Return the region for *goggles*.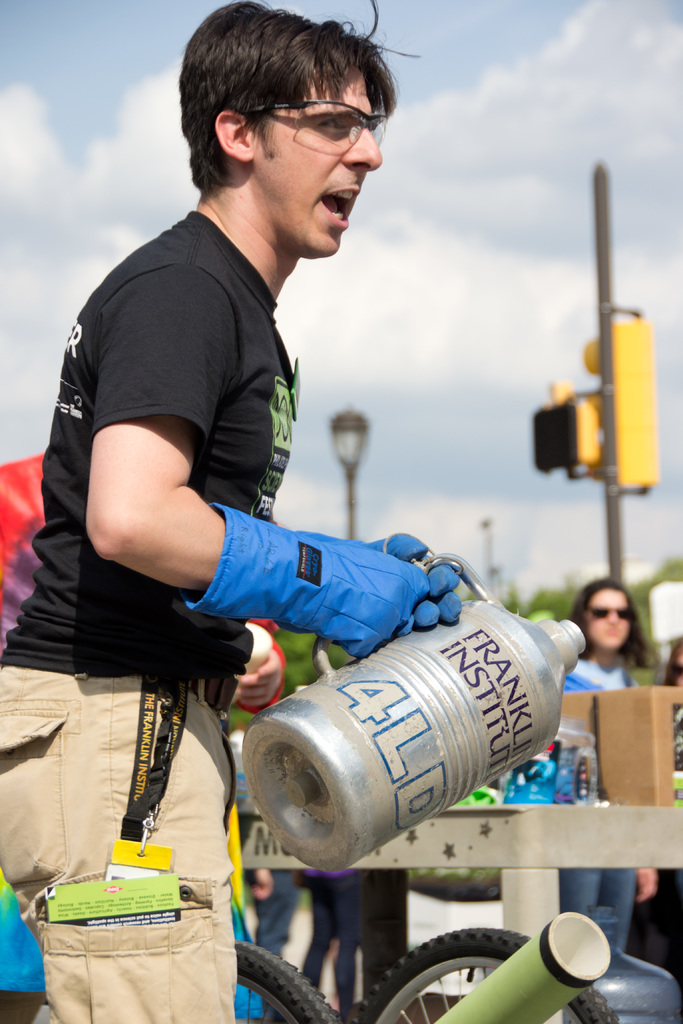
264/88/402/139.
